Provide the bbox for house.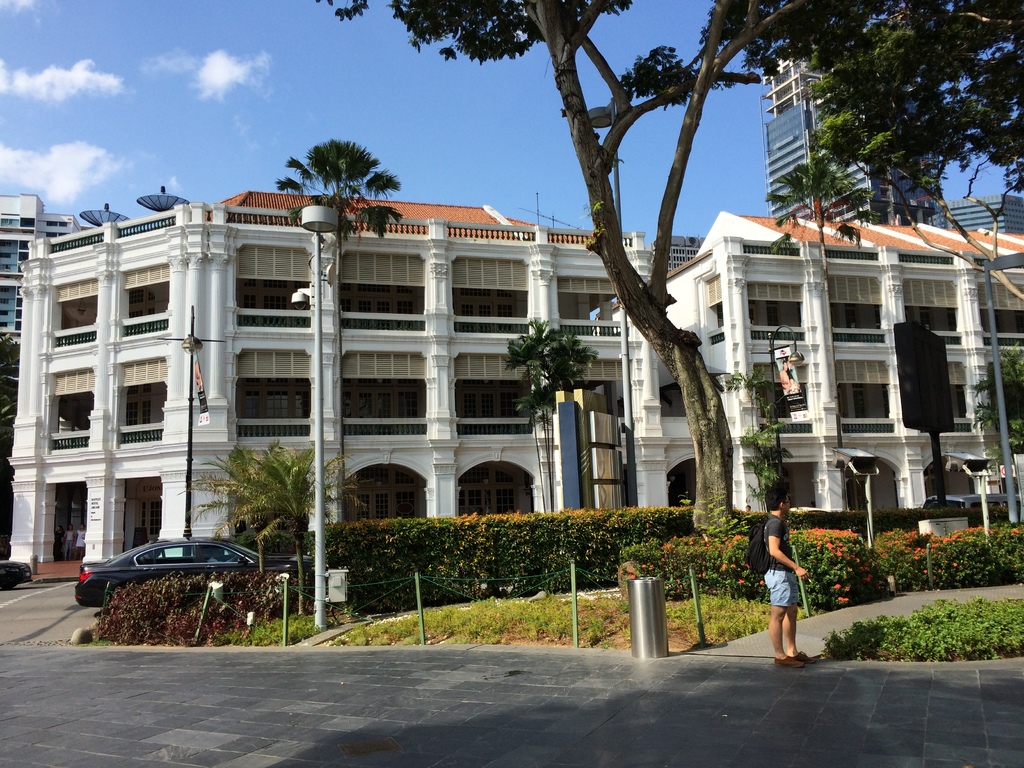
BBox(10, 200, 204, 584).
